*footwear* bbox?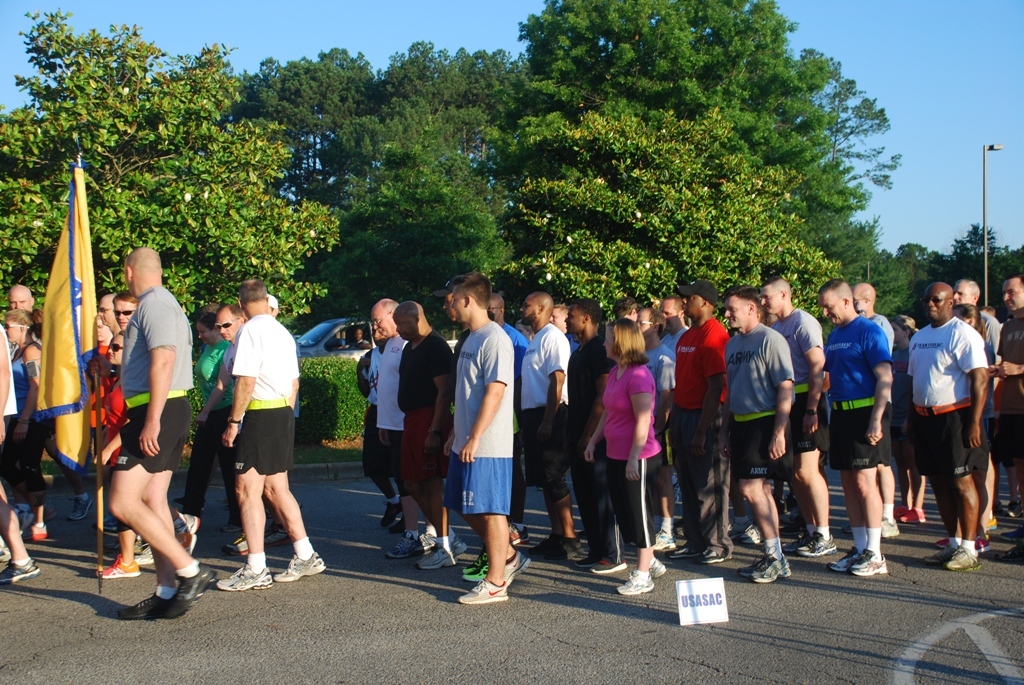
383,530,415,554
